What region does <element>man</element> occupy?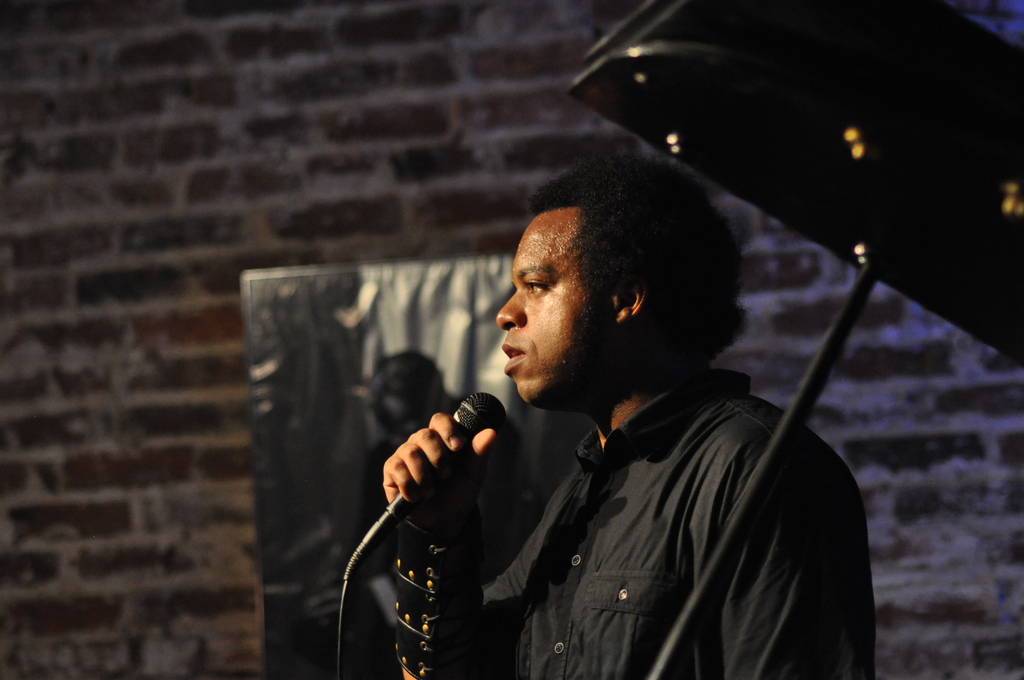
l=382, t=152, r=874, b=679.
